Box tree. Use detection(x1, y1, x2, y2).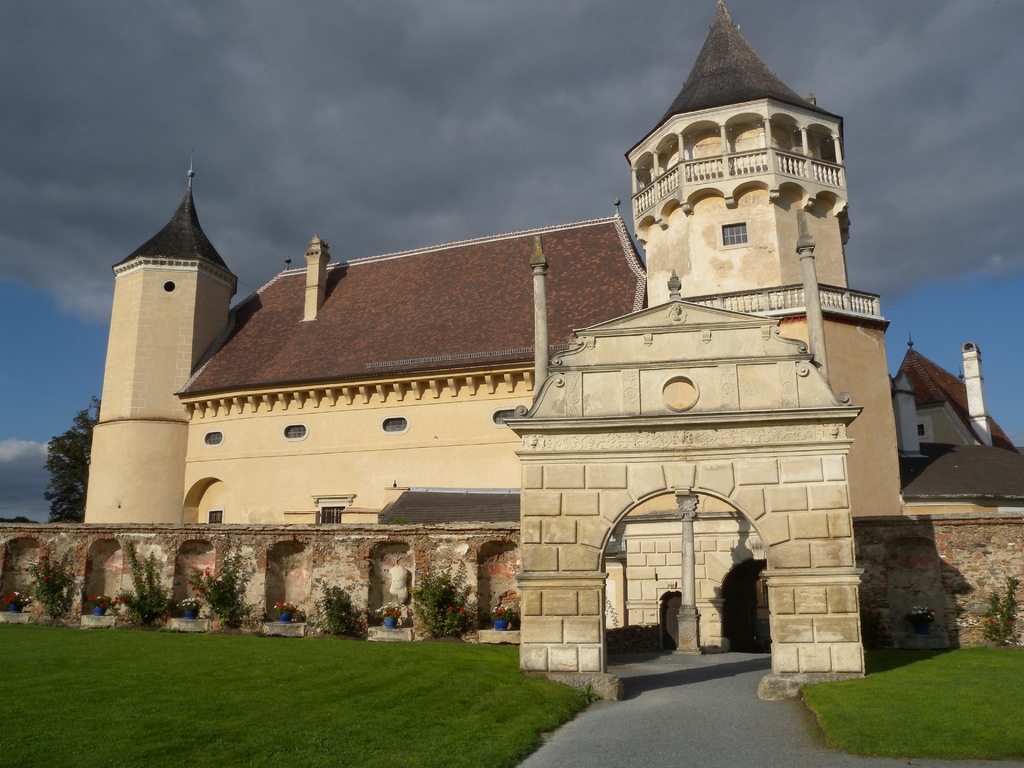
detection(43, 395, 102, 524).
